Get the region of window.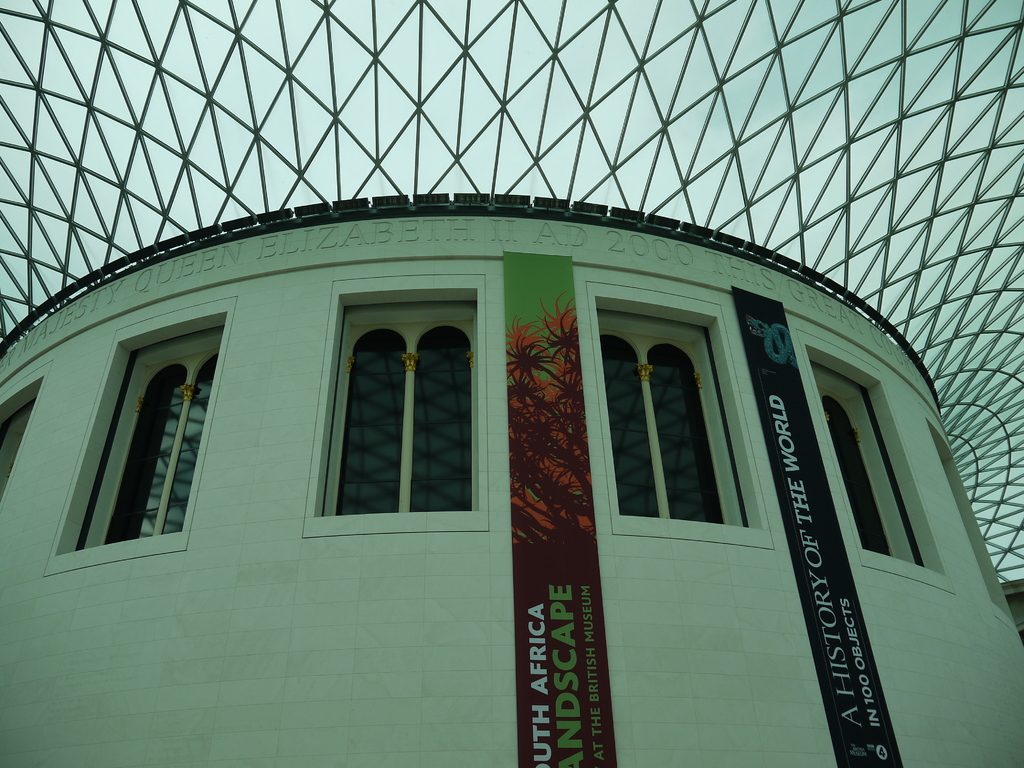
<bbox>317, 298, 472, 514</bbox>.
